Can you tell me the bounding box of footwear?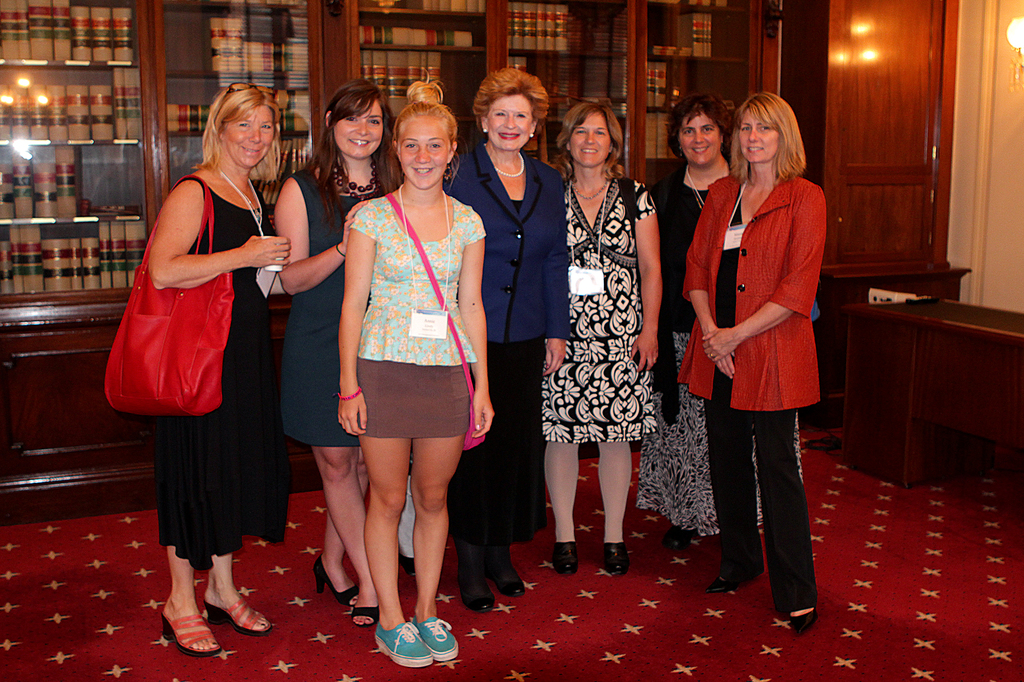
553,542,576,576.
